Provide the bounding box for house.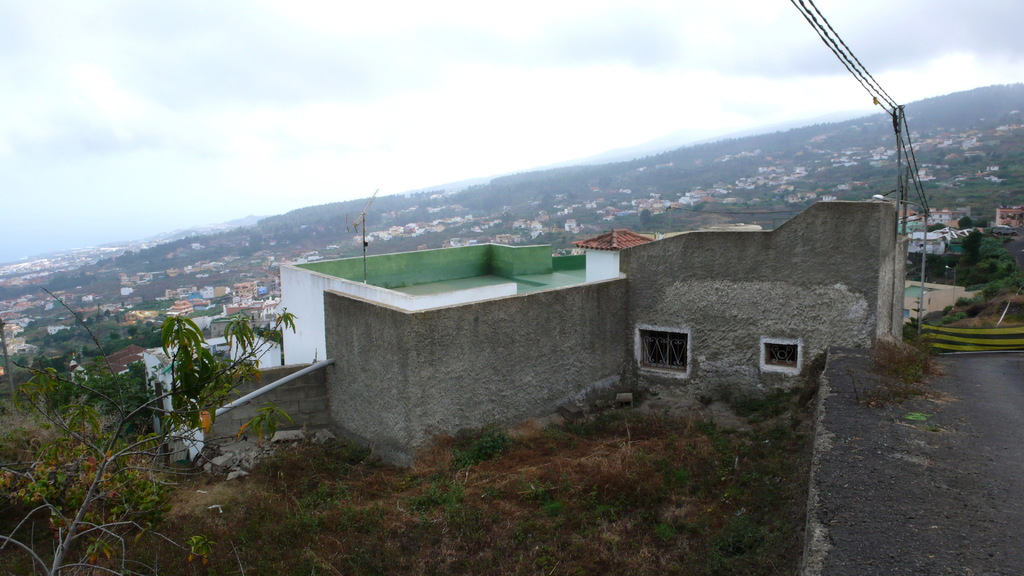
{"left": 113, "top": 280, "right": 139, "bottom": 300}.
